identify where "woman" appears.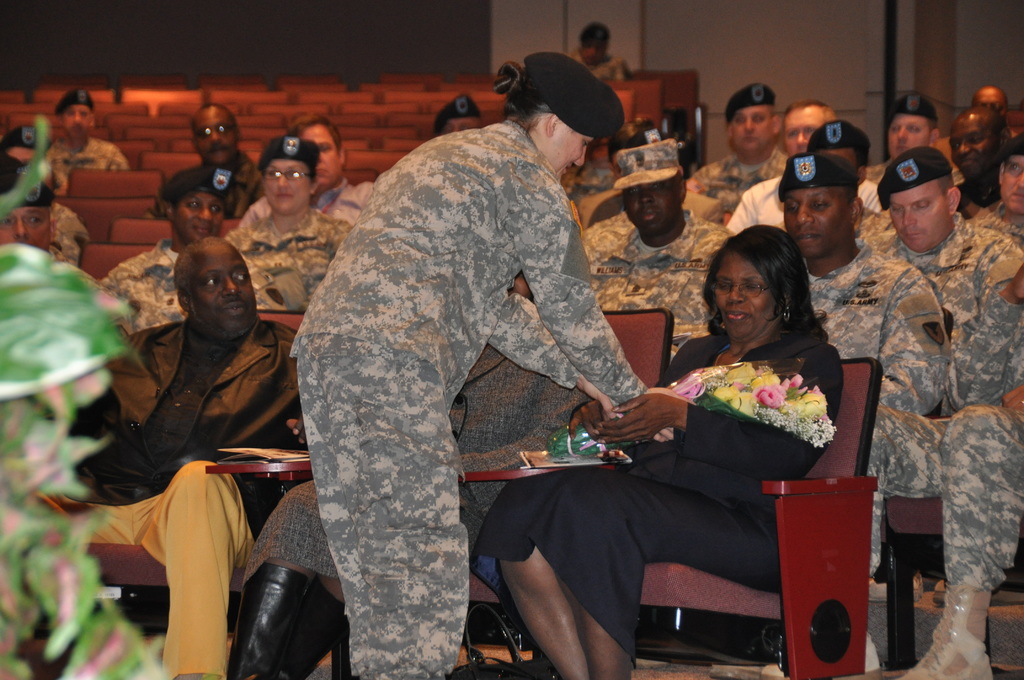
Appears at {"left": 534, "top": 234, "right": 831, "bottom": 661}.
